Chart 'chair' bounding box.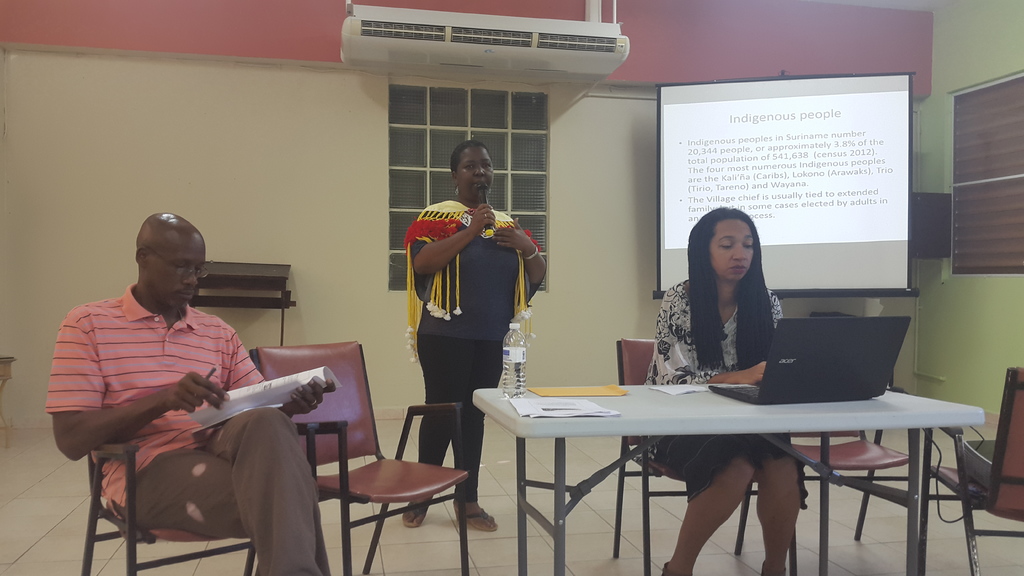
Charted: region(731, 424, 915, 575).
